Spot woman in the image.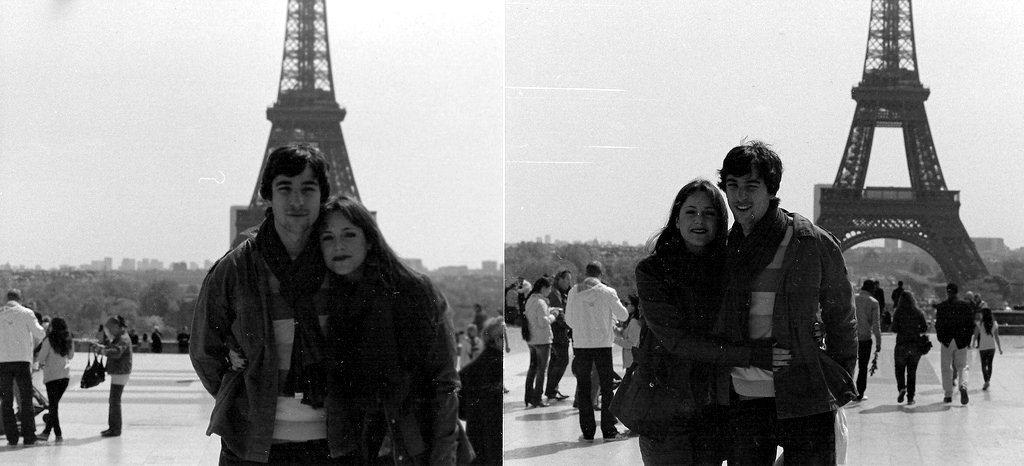
woman found at x1=881, y1=295, x2=929, y2=397.
